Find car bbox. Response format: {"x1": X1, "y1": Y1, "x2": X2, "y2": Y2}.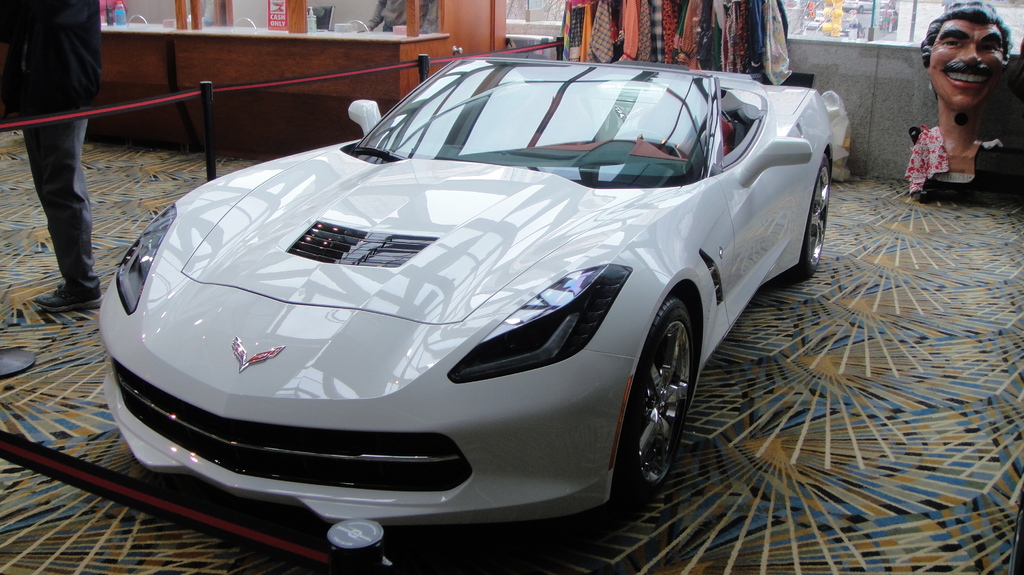
{"x1": 90, "y1": 52, "x2": 833, "y2": 542}.
